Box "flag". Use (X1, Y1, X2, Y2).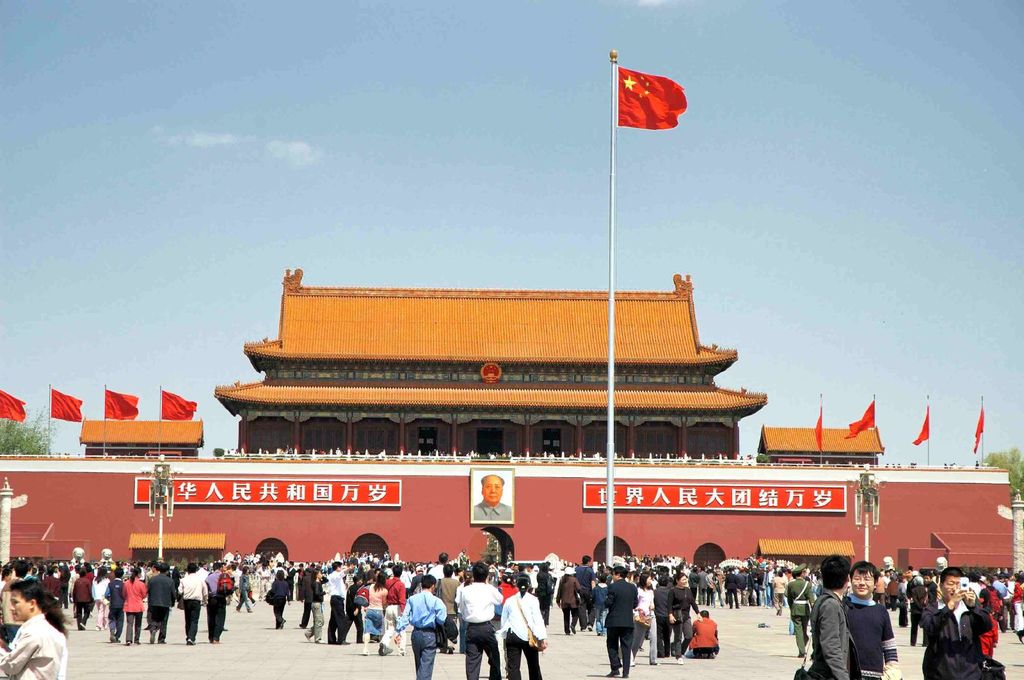
(811, 403, 827, 458).
